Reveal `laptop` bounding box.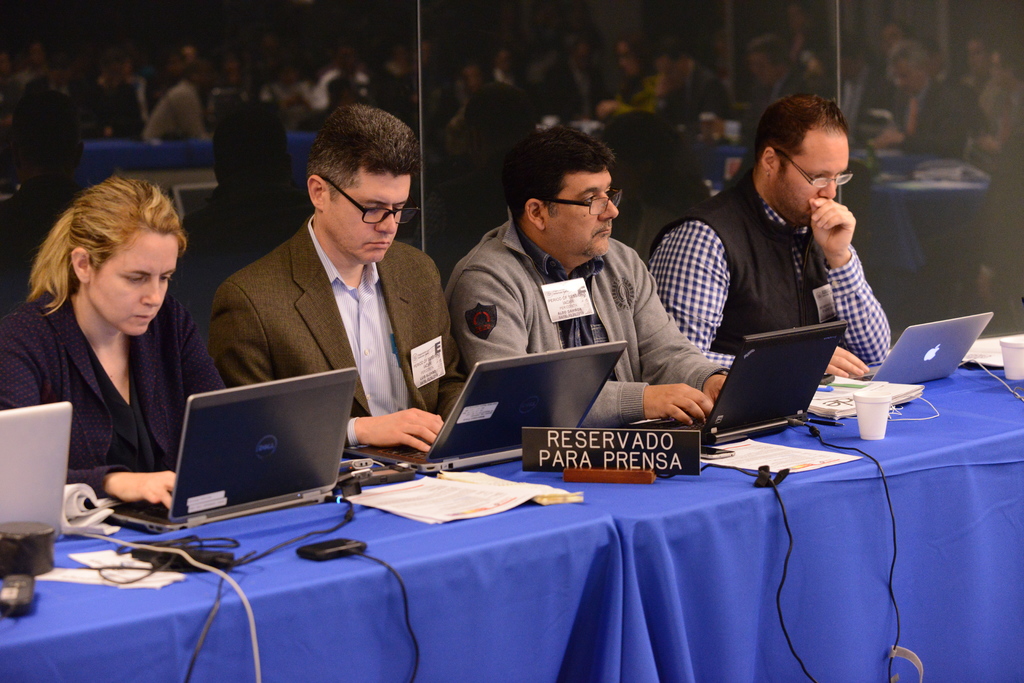
Revealed: detection(115, 365, 378, 542).
